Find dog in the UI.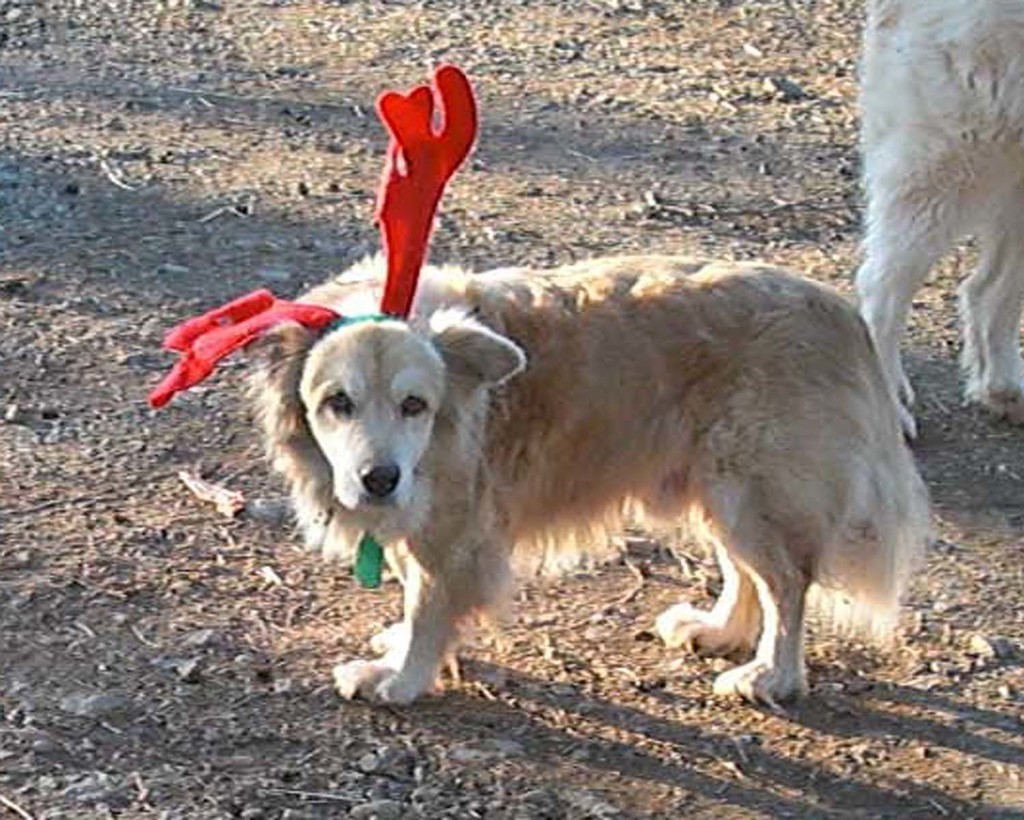
UI element at <region>855, 0, 1023, 439</region>.
